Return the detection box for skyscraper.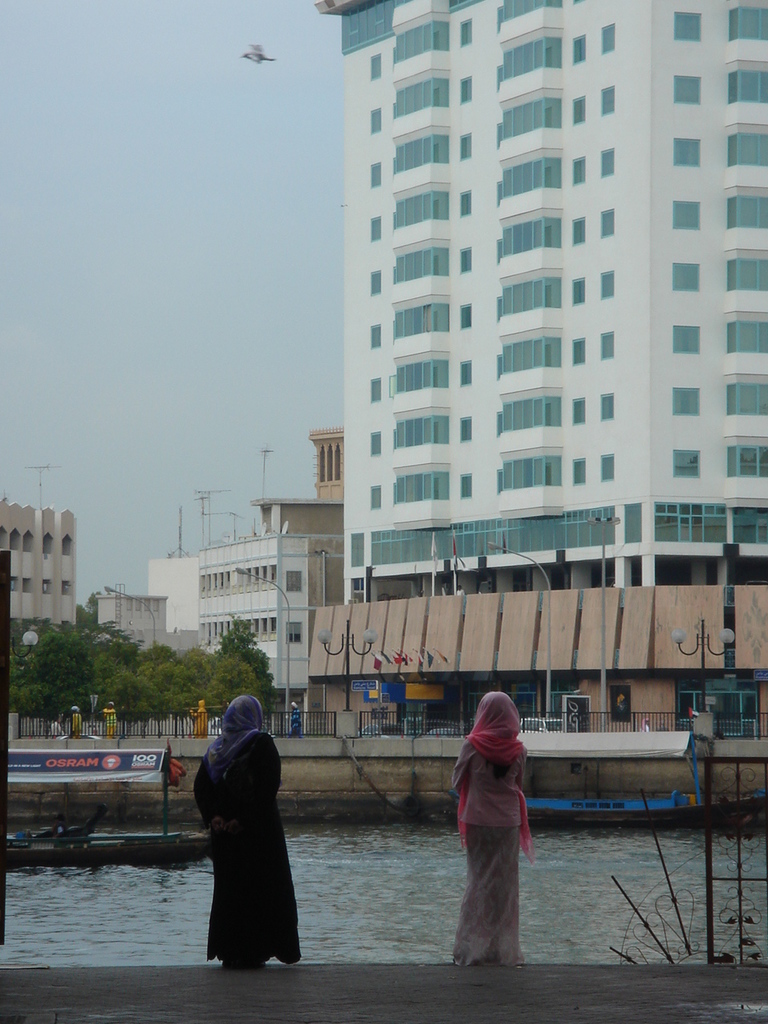
x1=99, y1=590, x2=180, y2=648.
